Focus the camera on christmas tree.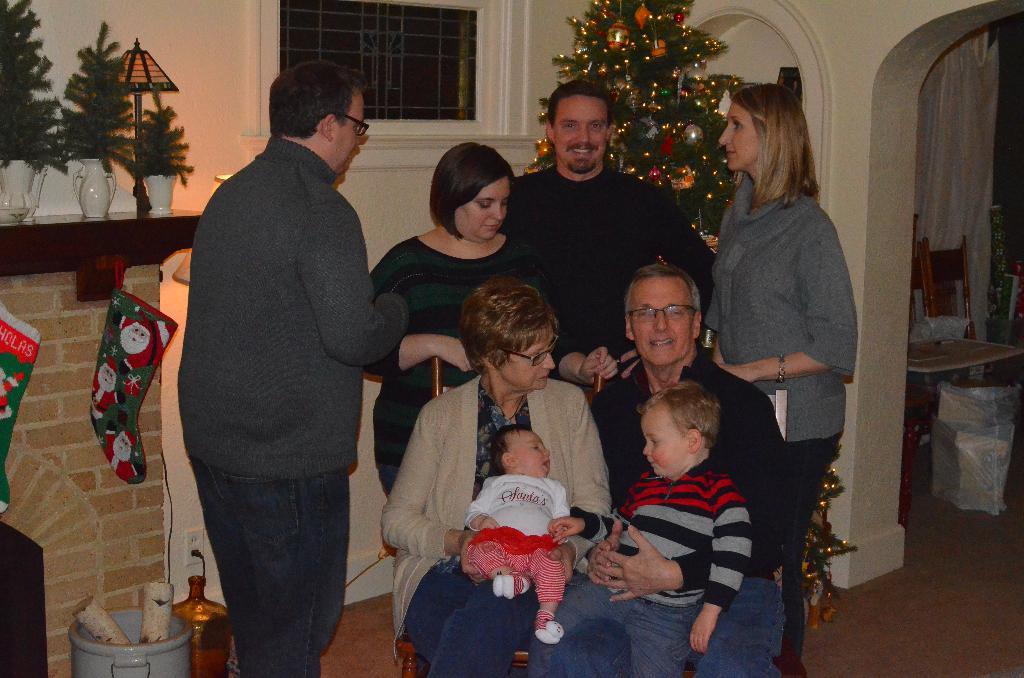
Focus region: bbox=[134, 79, 191, 198].
